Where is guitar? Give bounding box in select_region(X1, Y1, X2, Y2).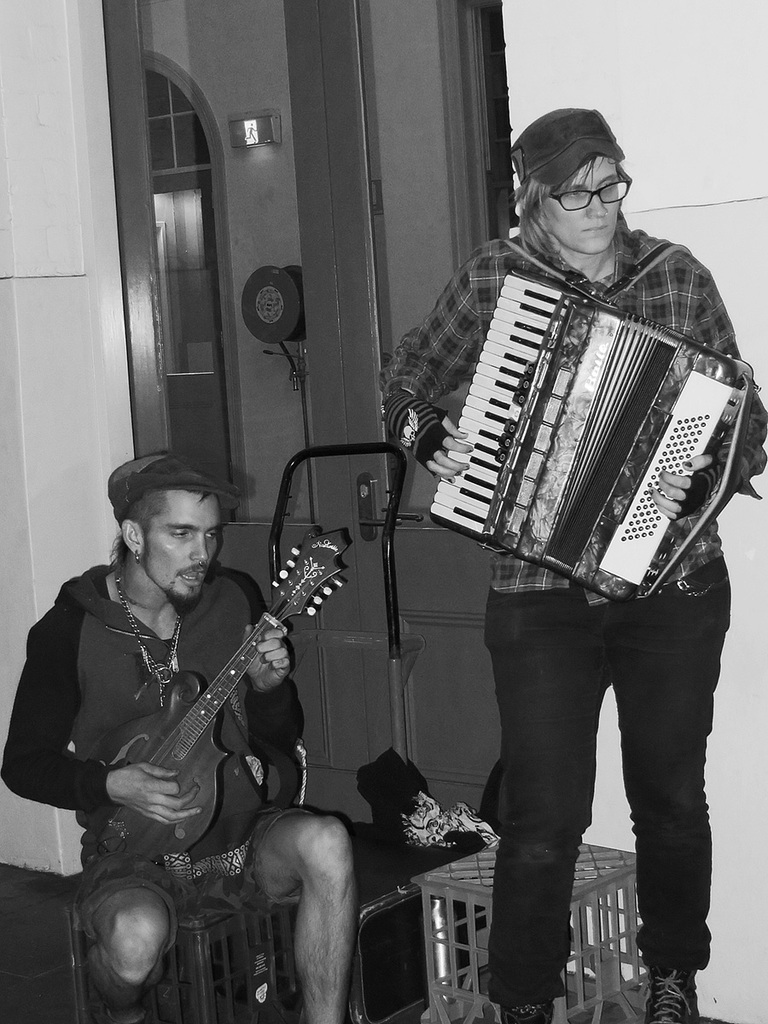
select_region(82, 524, 350, 861).
